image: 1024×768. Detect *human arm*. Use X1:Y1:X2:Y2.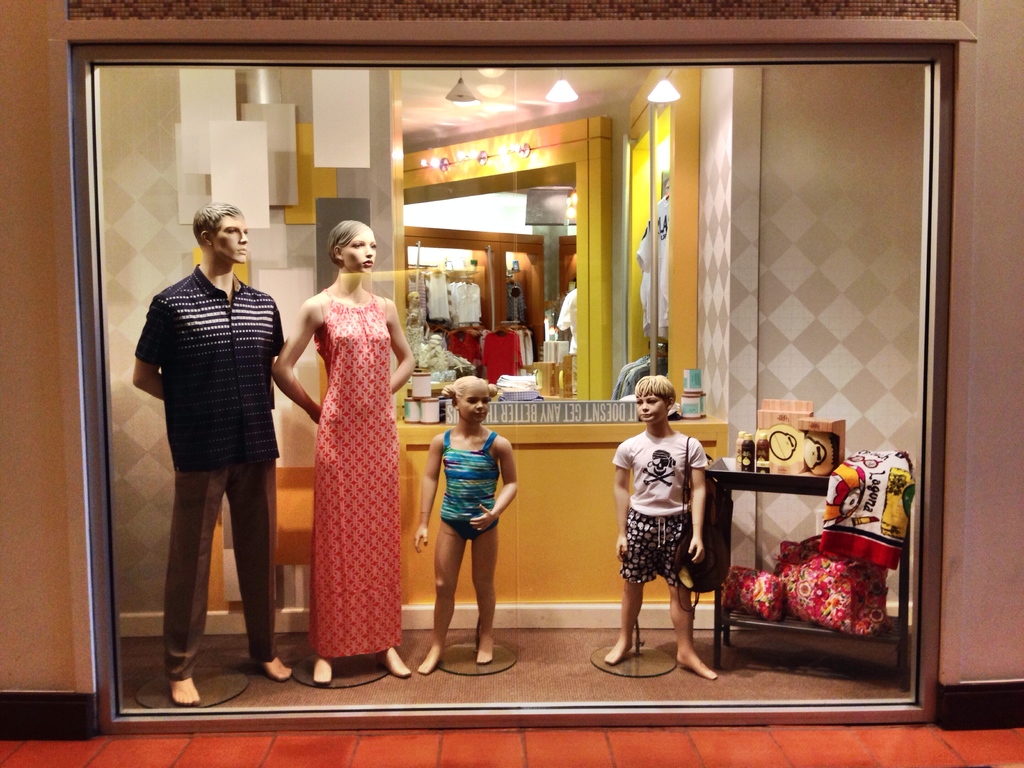
463:431:521:537.
